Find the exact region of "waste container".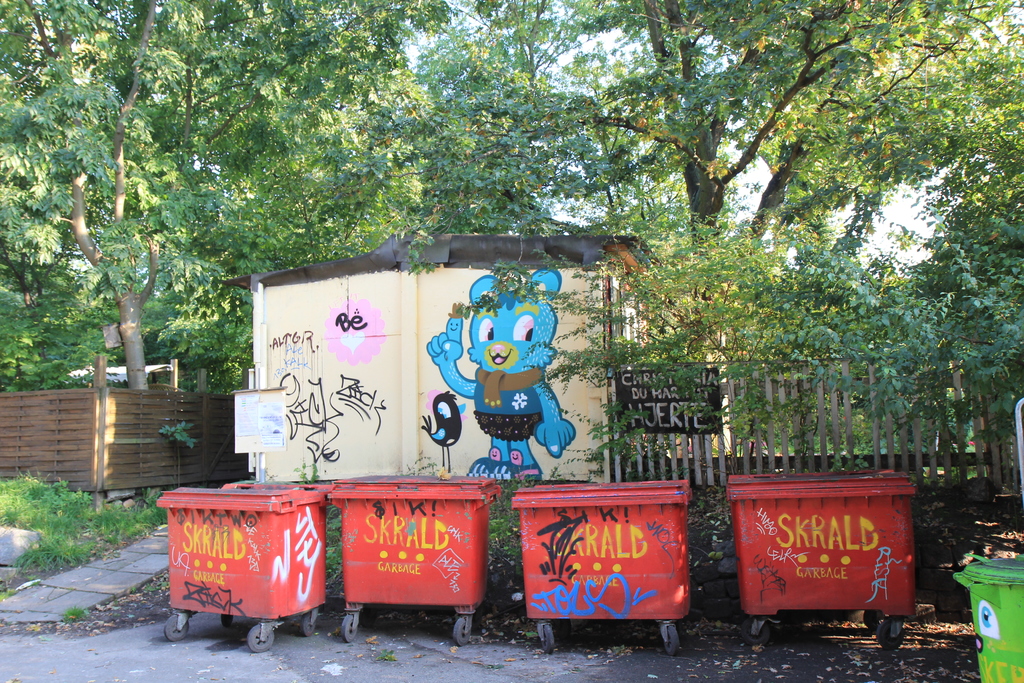
Exact region: 718 466 909 661.
